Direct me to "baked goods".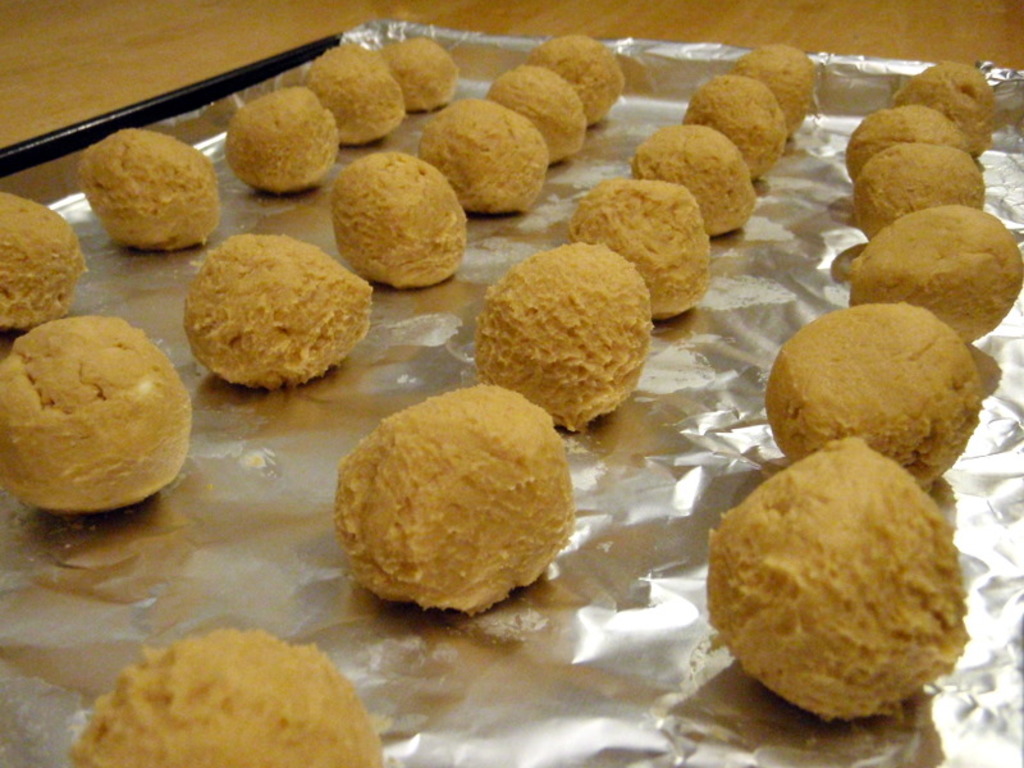
Direction: (x1=684, y1=74, x2=790, y2=182).
